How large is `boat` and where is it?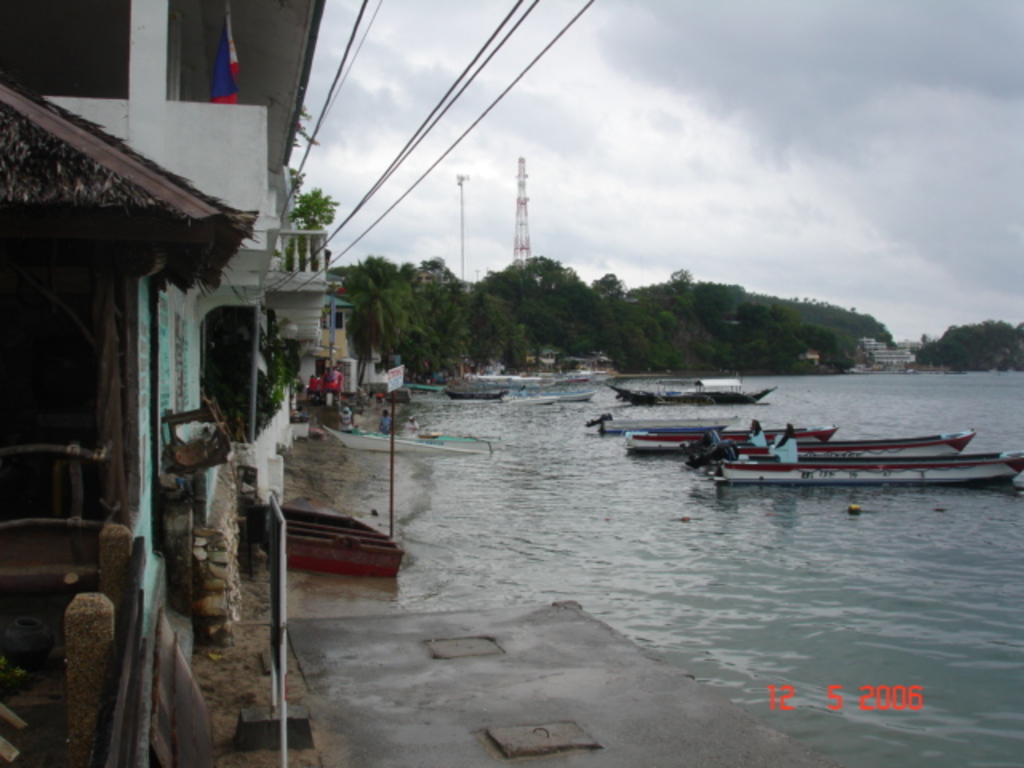
Bounding box: region(235, 405, 400, 578).
